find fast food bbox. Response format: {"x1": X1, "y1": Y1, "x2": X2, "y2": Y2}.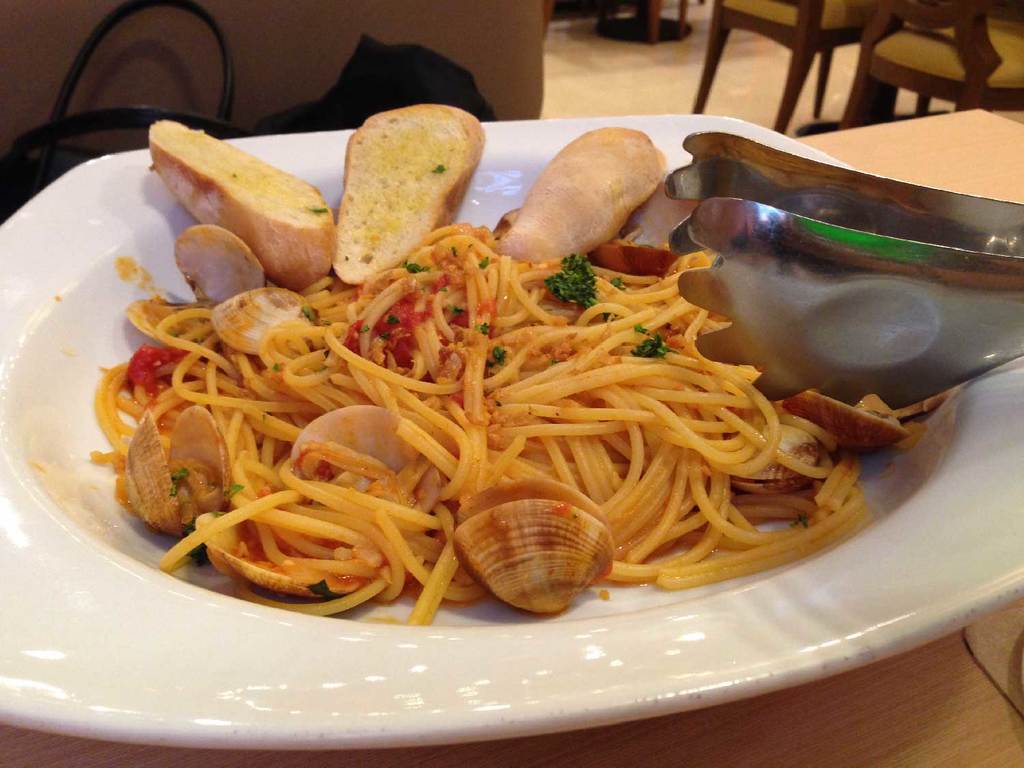
{"x1": 322, "y1": 86, "x2": 470, "y2": 264}.
